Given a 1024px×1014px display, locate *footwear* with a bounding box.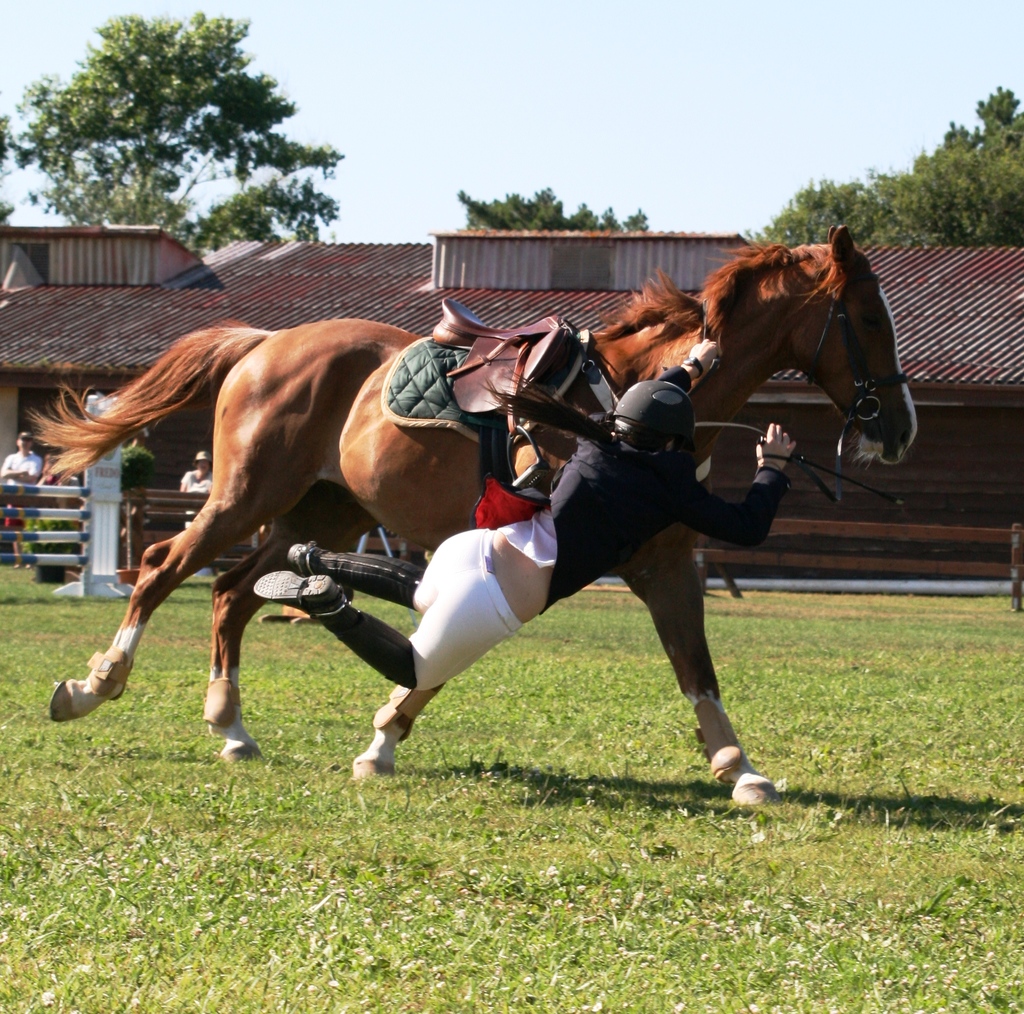
Located: 278 538 355 603.
